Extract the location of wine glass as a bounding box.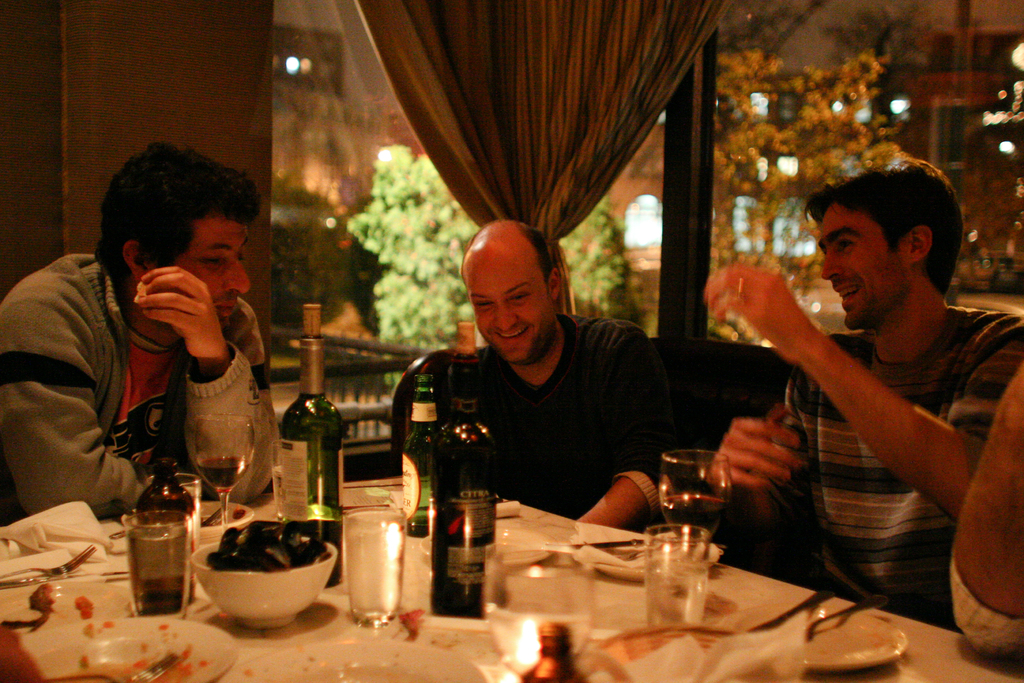
(660,445,736,547).
